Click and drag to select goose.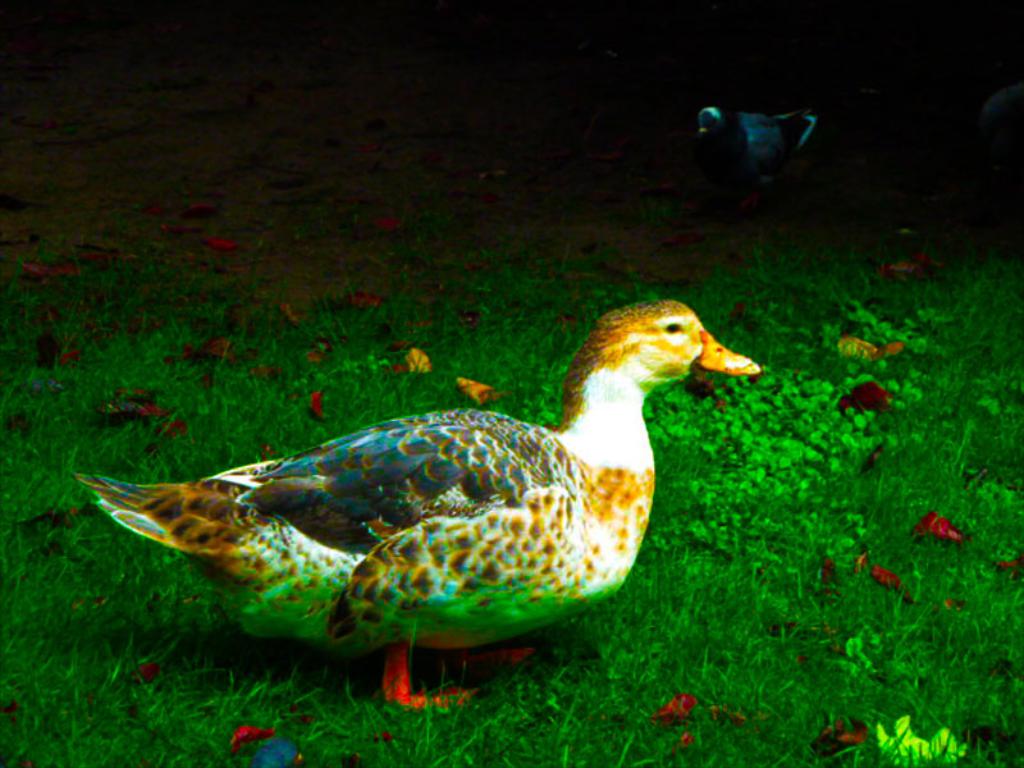
Selection: crop(77, 296, 765, 712).
